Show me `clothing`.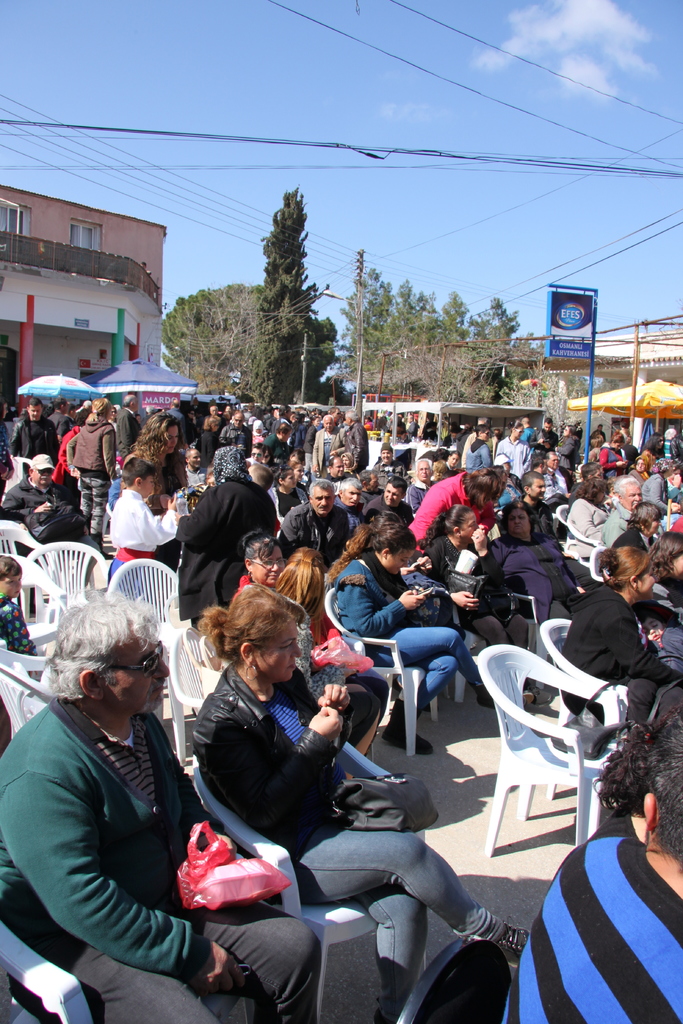
`clothing` is here: x1=569, y1=500, x2=609, y2=568.
